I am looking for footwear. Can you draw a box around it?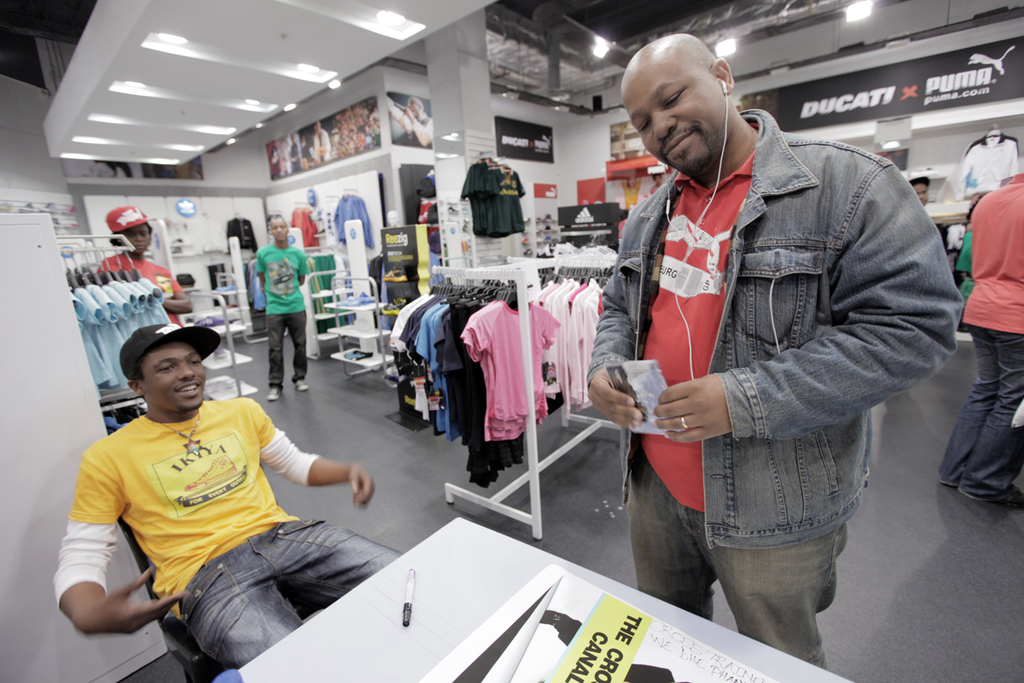
Sure, the bounding box is 294:381:305:395.
